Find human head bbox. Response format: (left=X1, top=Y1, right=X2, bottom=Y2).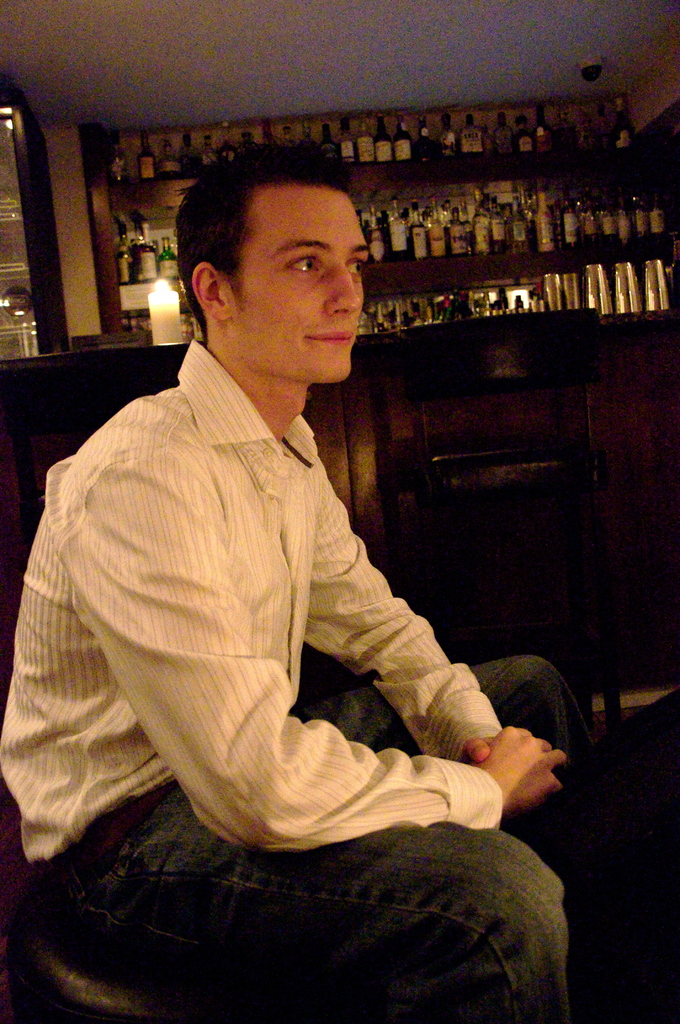
(left=172, top=140, right=373, bottom=353).
